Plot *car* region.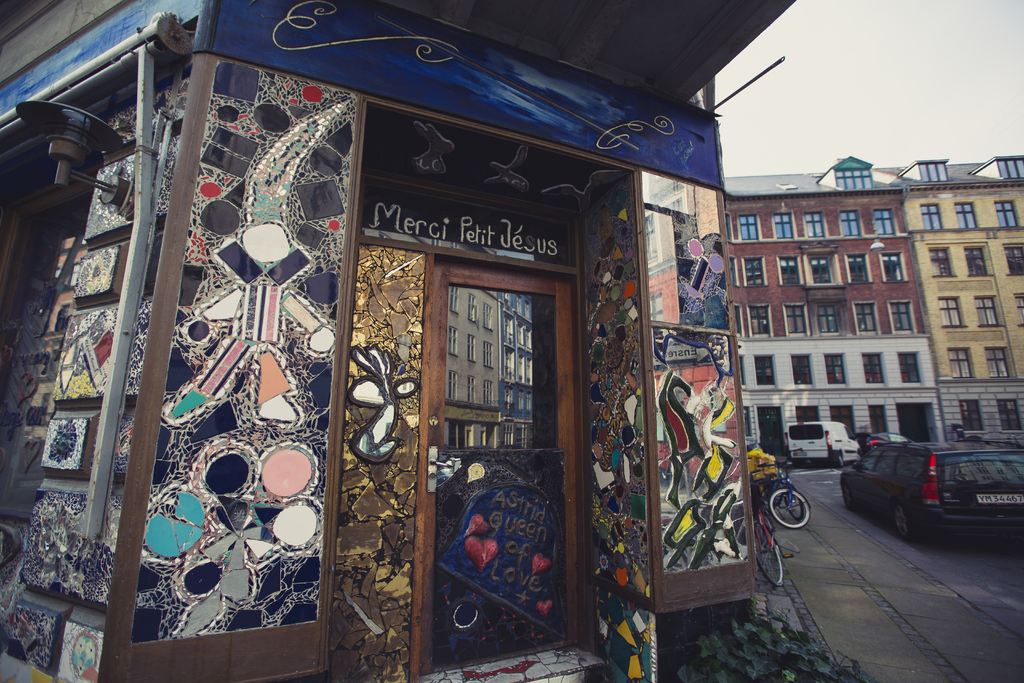
Plotted at 840 441 1023 544.
